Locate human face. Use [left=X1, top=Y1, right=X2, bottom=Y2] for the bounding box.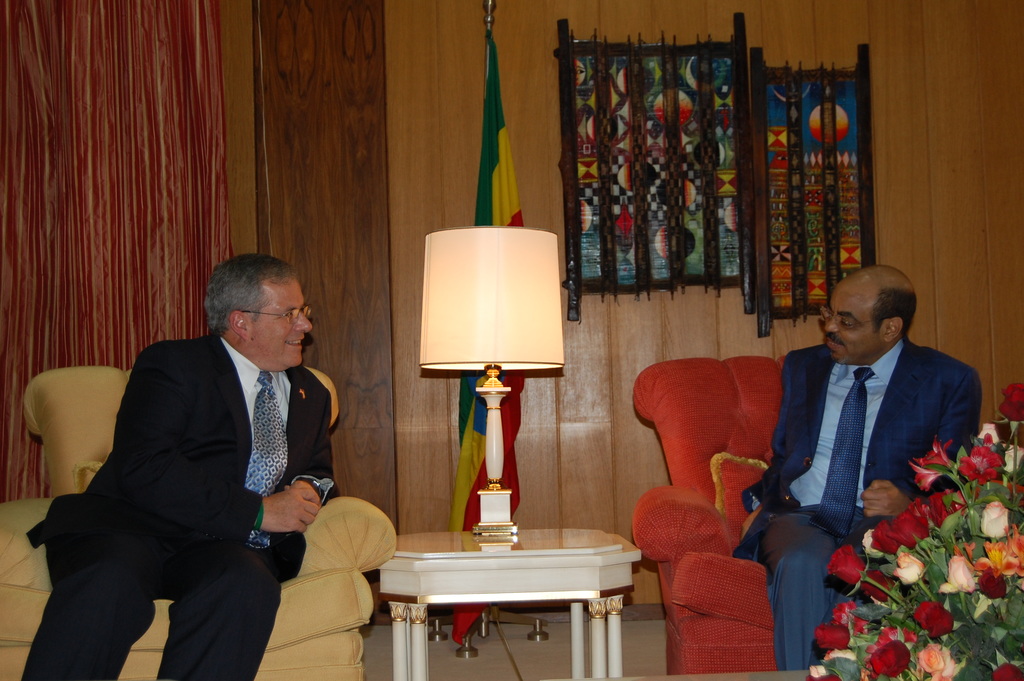
[left=238, top=274, right=321, bottom=372].
